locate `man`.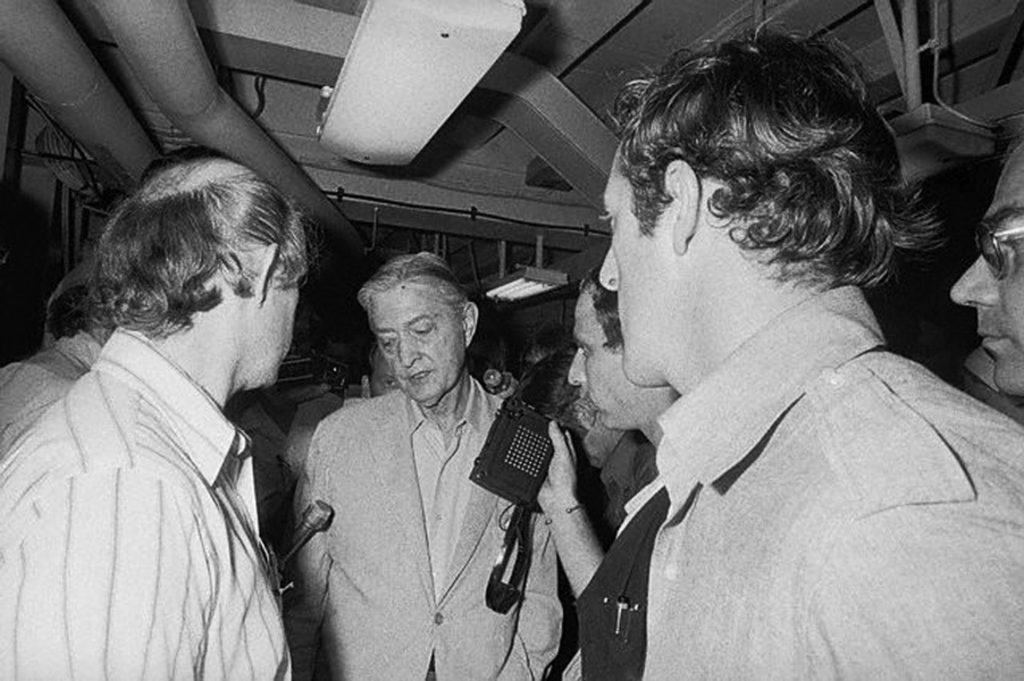
Bounding box: box(0, 268, 123, 451).
